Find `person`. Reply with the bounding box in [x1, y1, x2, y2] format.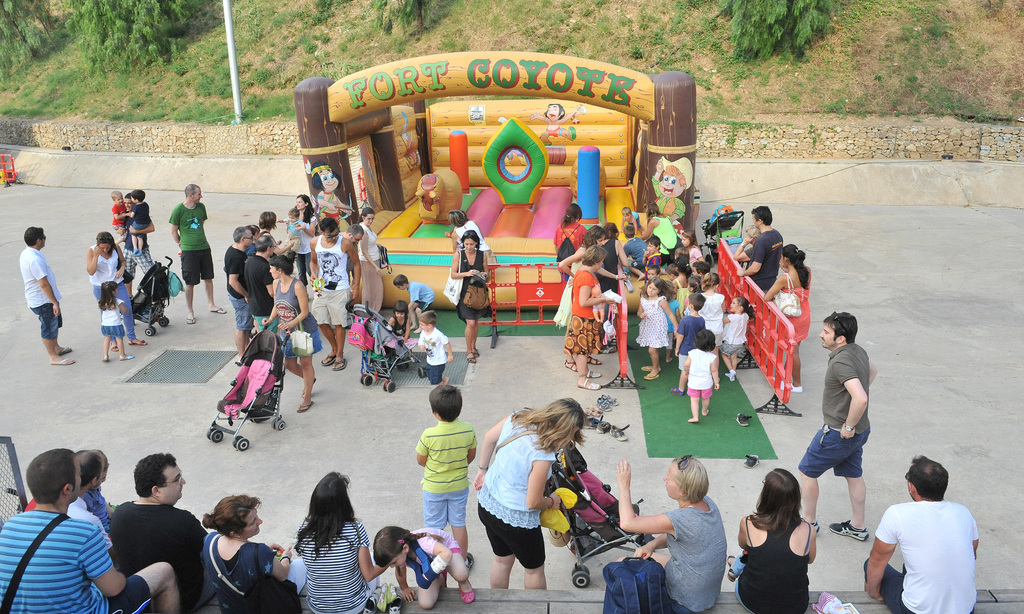
[795, 307, 867, 546].
